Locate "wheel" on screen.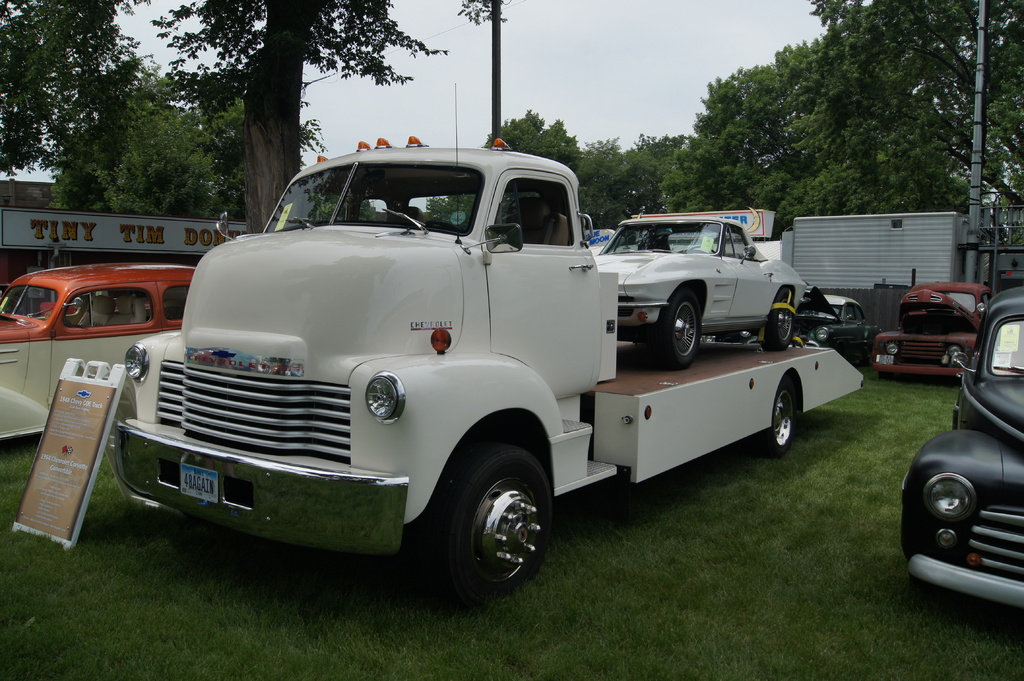
On screen at bbox=[758, 288, 790, 351].
